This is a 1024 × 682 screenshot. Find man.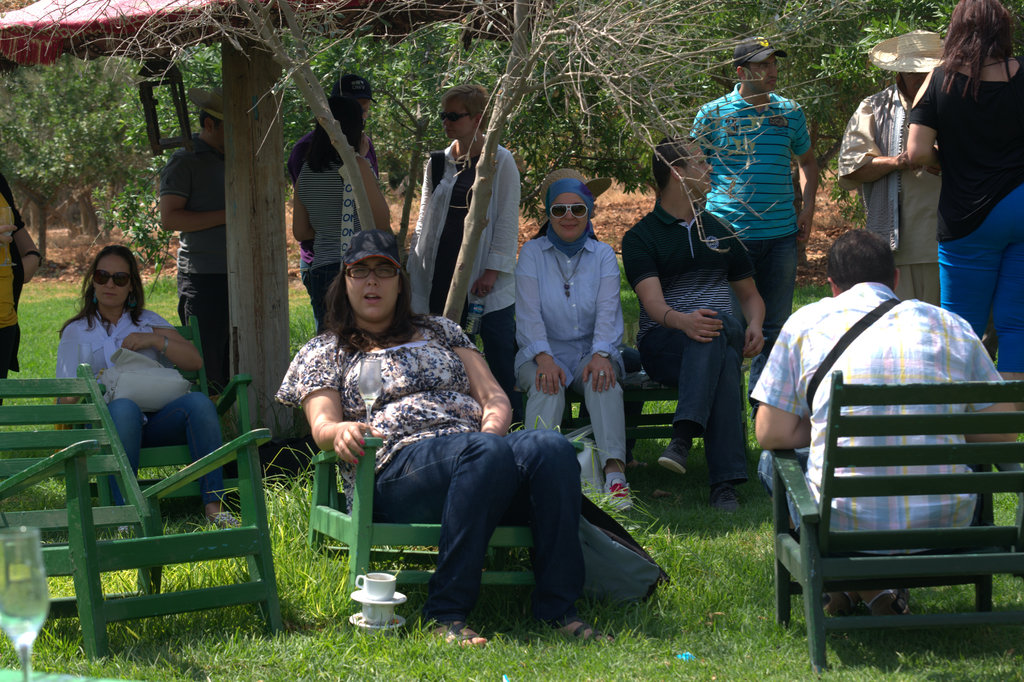
Bounding box: bbox=[157, 89, 232, 384].
